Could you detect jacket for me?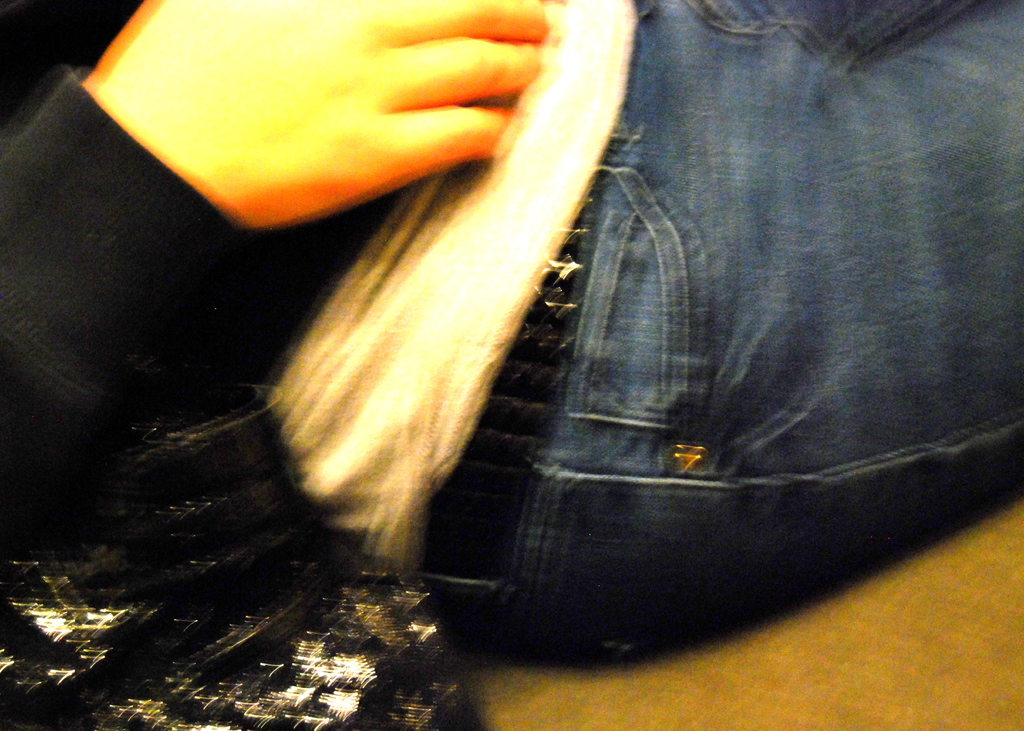
Detection result: 0/0/396/568.
